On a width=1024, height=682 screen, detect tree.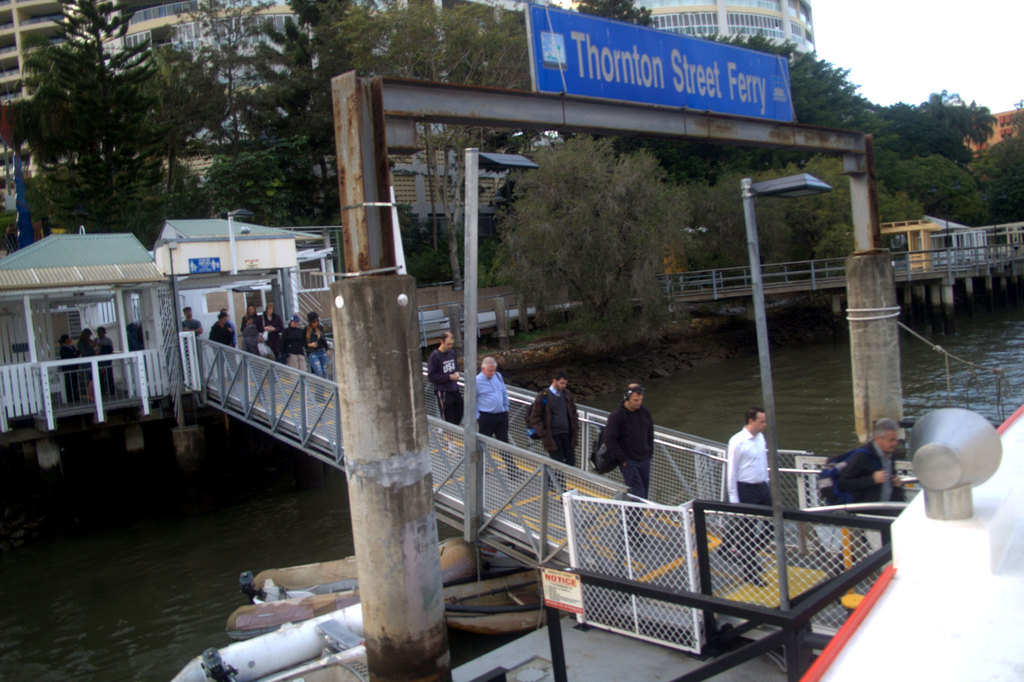
<bbox>478, 135, 683, 359</bbox>.
